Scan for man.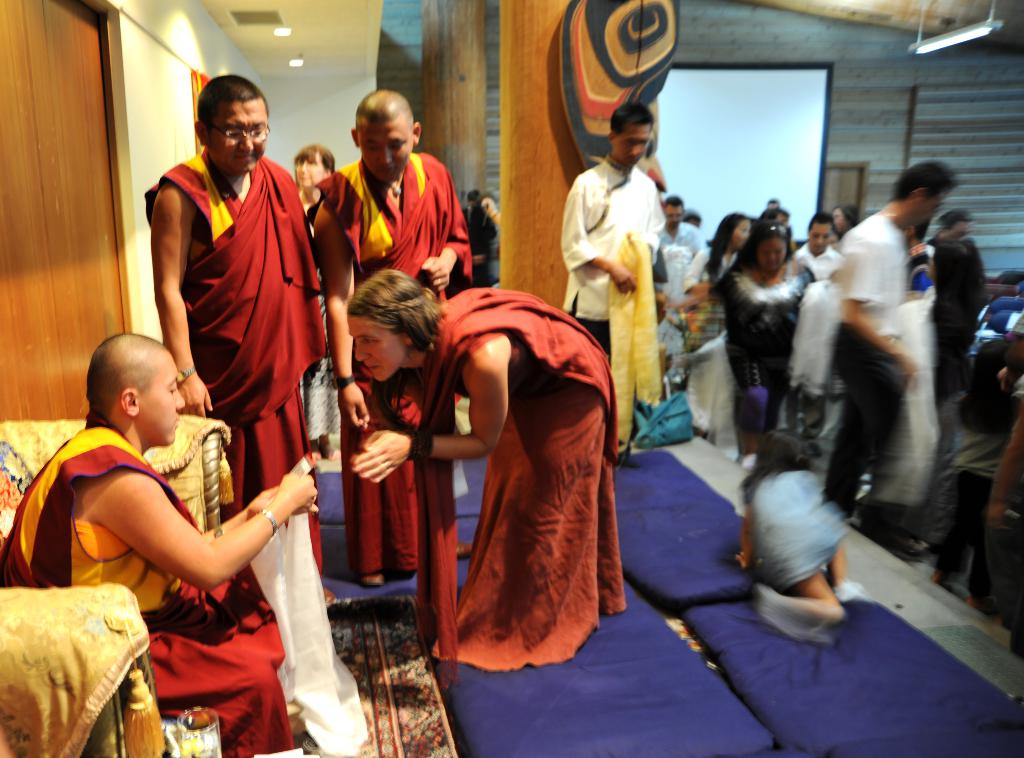
Scan result: select_region(317, 105, 627, 588).
